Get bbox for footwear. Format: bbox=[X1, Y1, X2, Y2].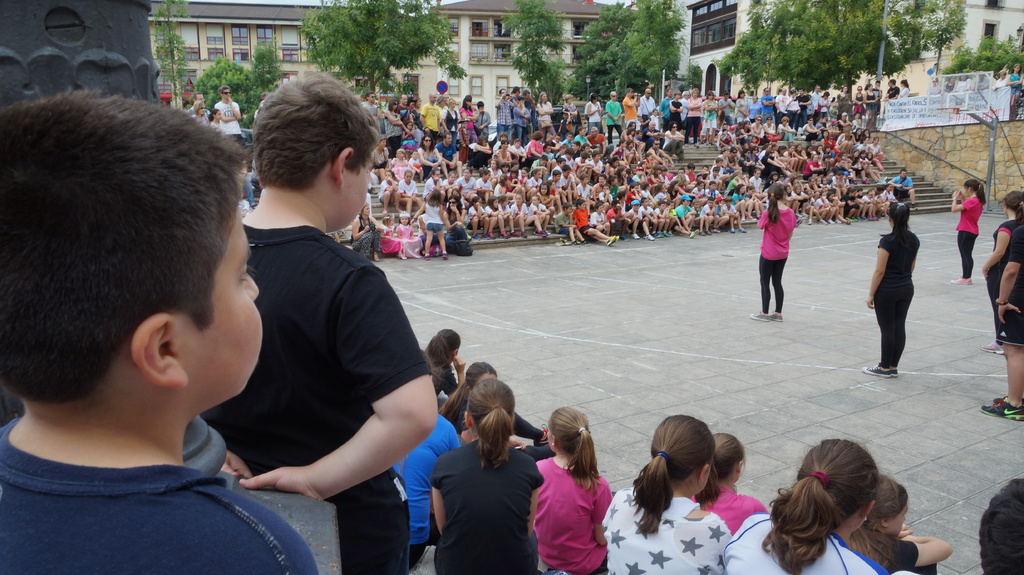
bbox=[652, 225, 670, 235].
